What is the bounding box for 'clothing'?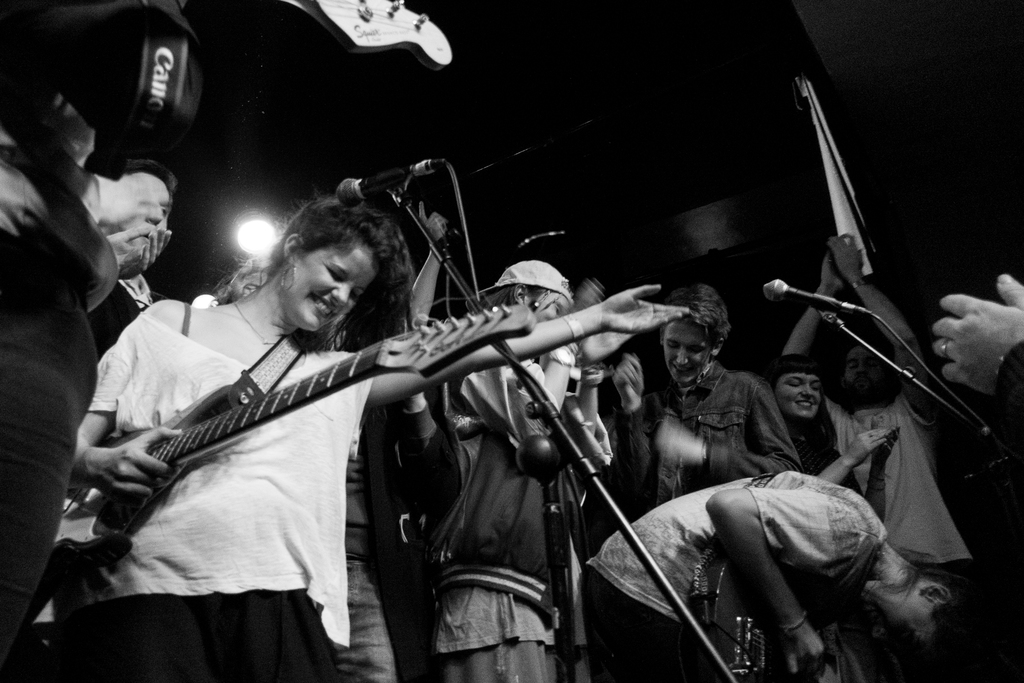
46 228 485 642.
